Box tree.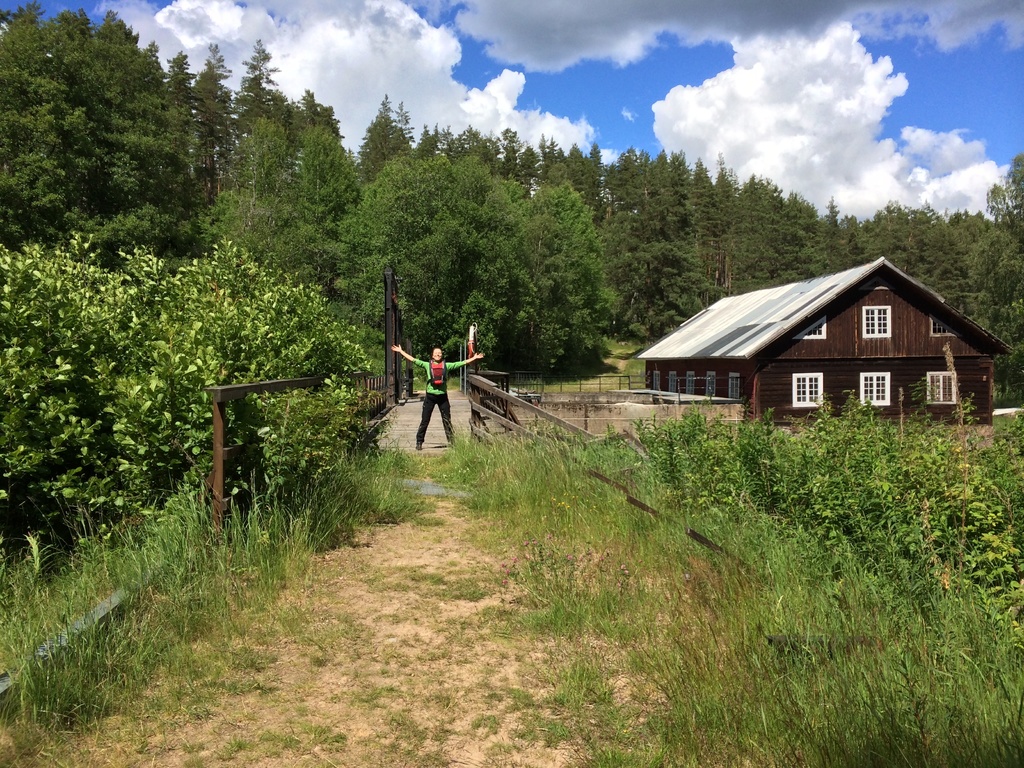
bbox=(505, 129, 530, 152).
